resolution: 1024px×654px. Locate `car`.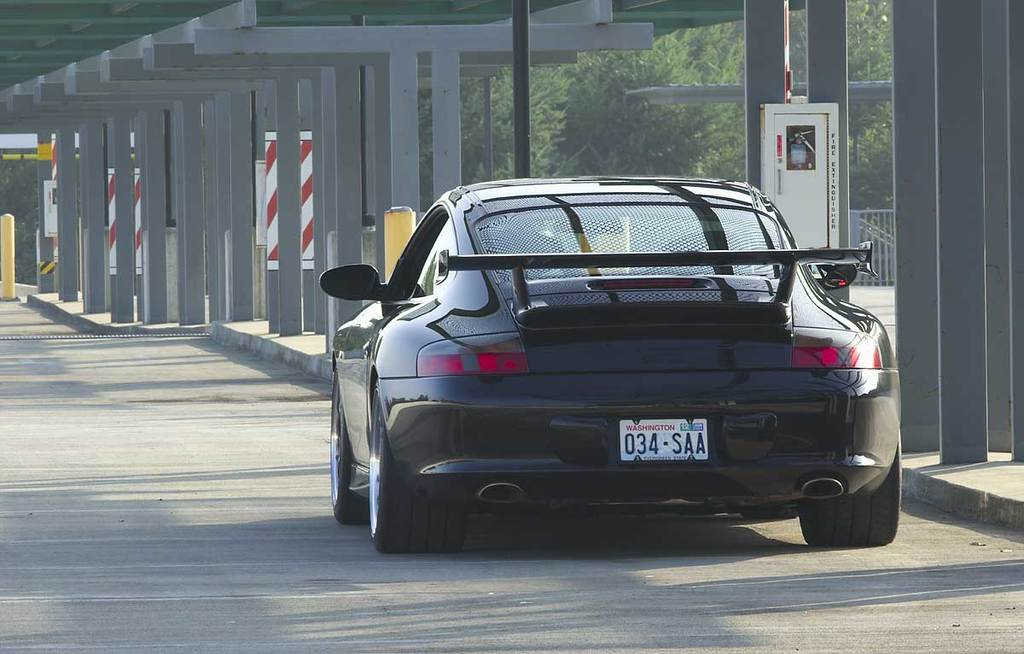
x1=317, y1=174, x2=899, y2=555.
